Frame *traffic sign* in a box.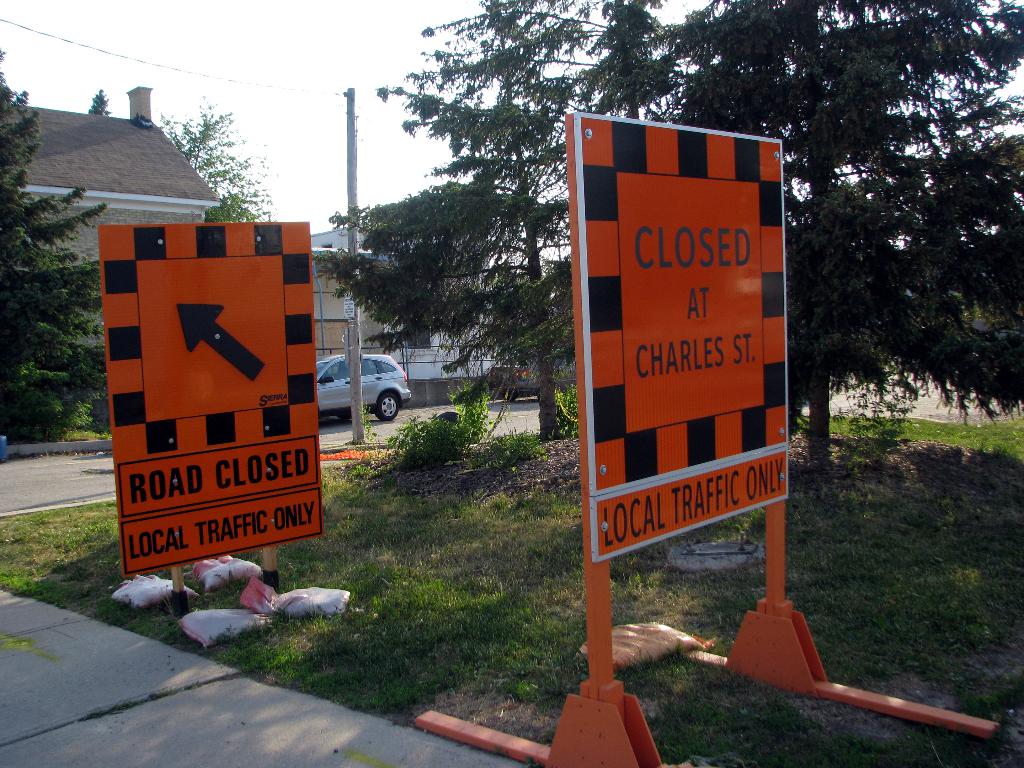
566,115,788,566.
